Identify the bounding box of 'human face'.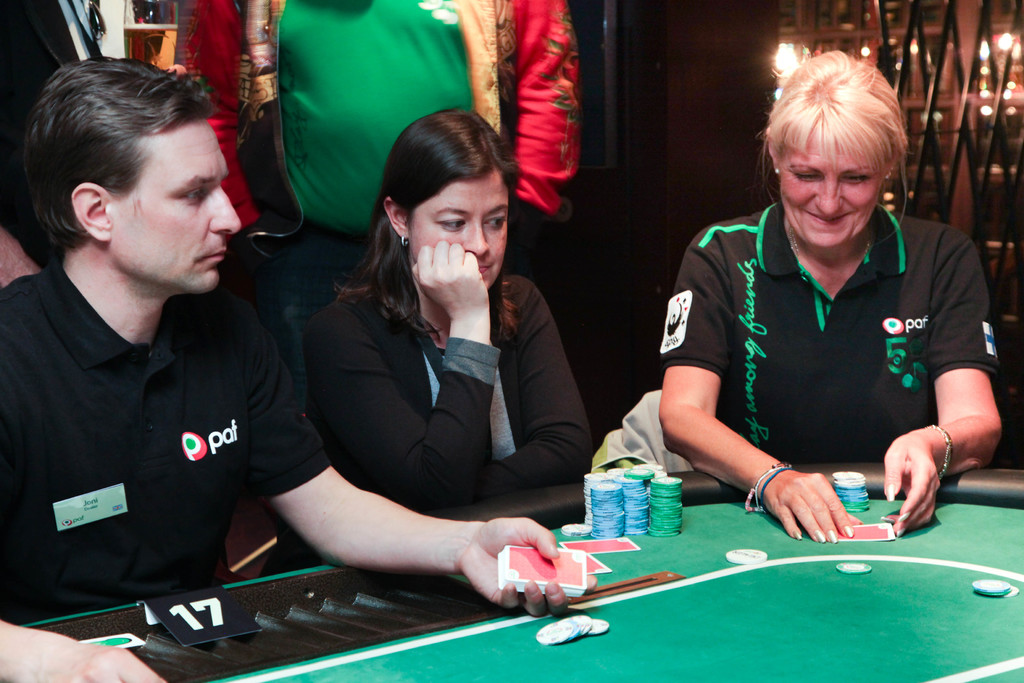
detection(112, 120, 243, 292).
